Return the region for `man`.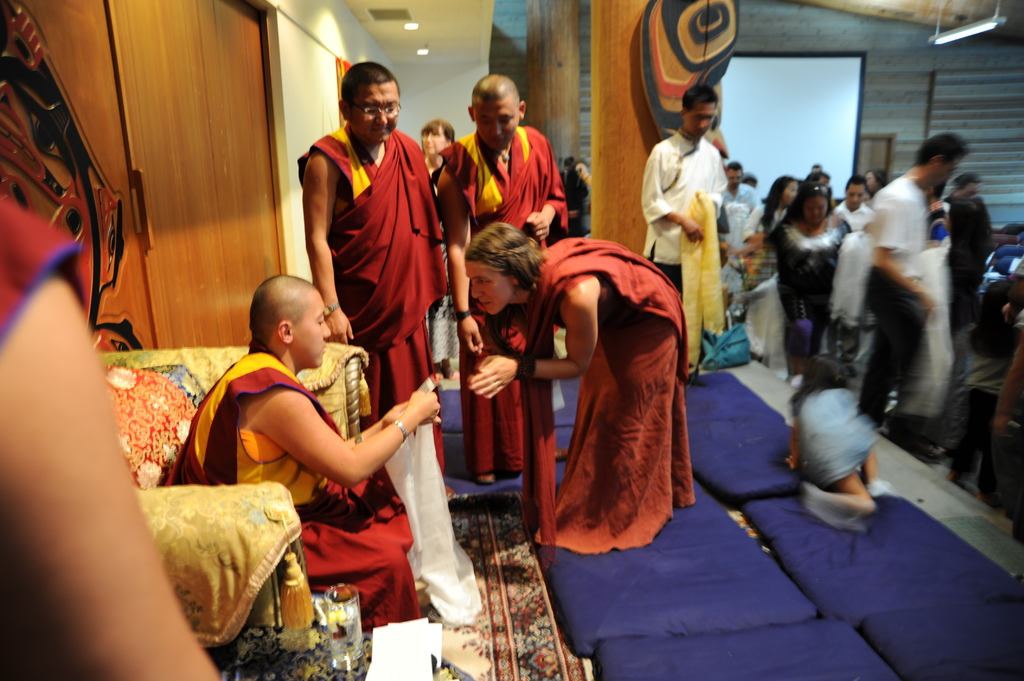
detection(300, 62, 448, 500).
